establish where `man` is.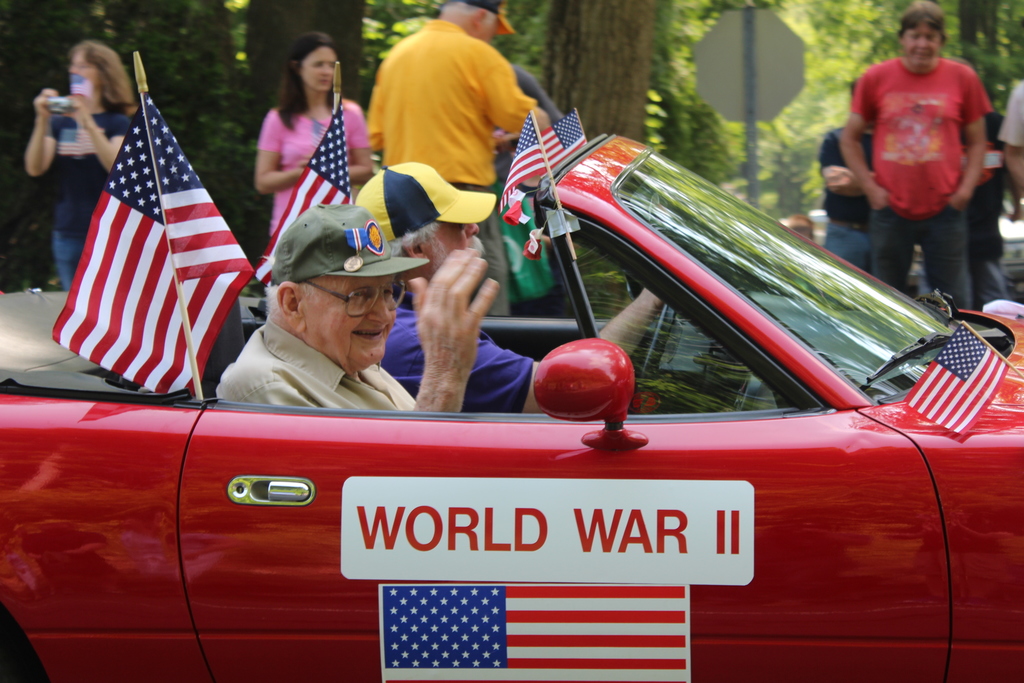
Established at Rect(355, 0, 553, 220).
